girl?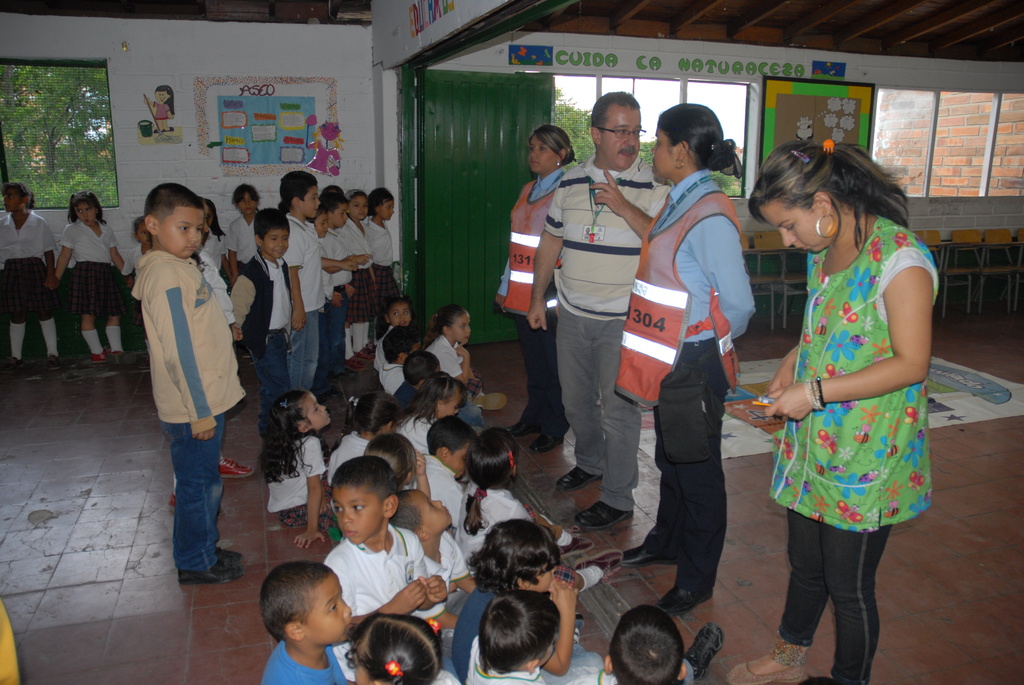
BBox(0, 181, 61, 368)
